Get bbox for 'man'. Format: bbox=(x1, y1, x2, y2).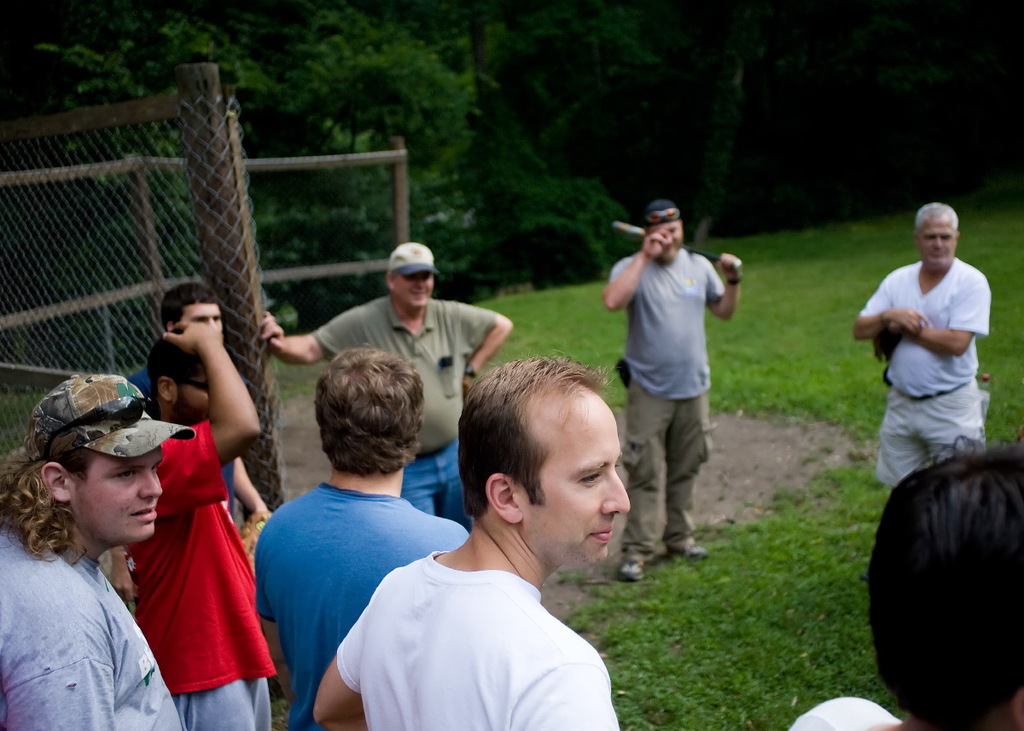
bbox=(107, 276, 276, 610).
